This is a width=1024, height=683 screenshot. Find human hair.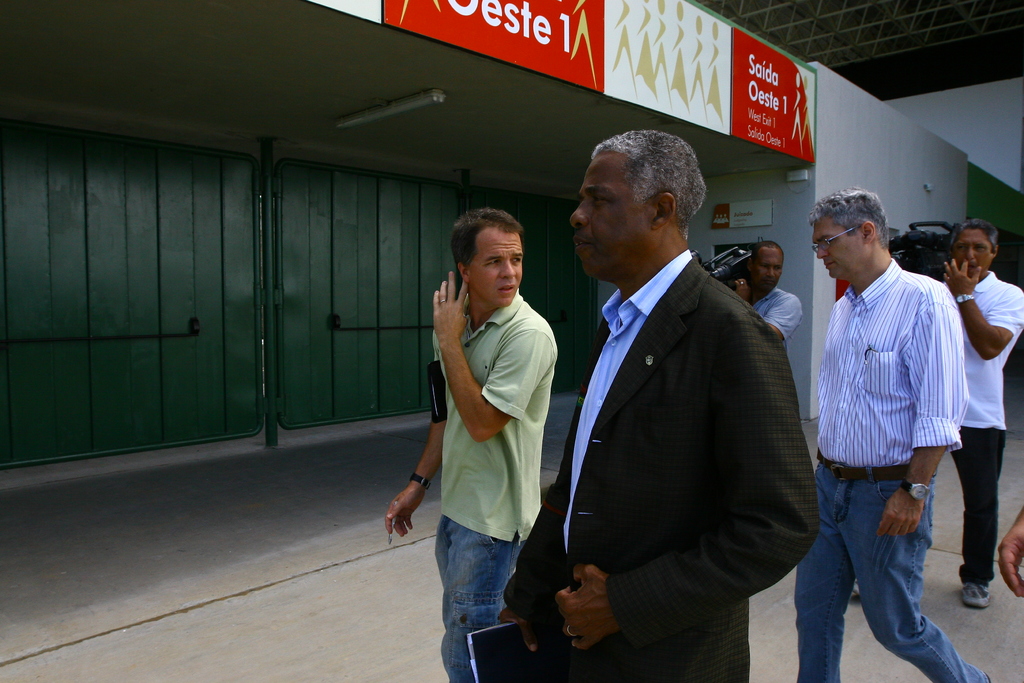
Bounding box: [left=752, top=239, right=780, bottom=263].
